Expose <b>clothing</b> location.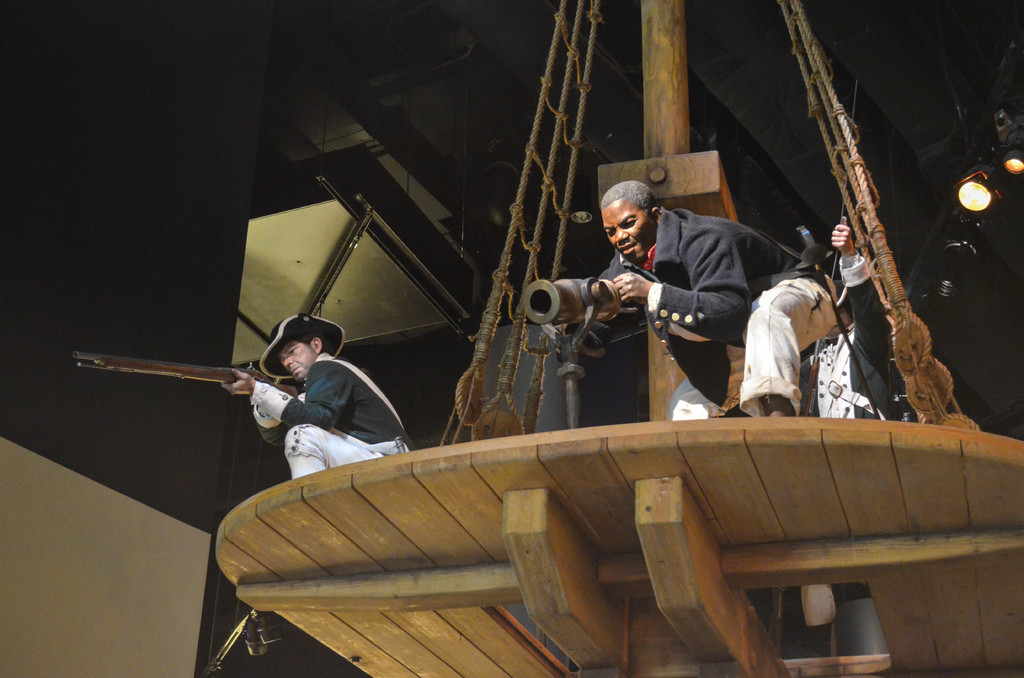
Exposed at {"left": 252, "top": 353, "right": 405, "bottom": 476}.
